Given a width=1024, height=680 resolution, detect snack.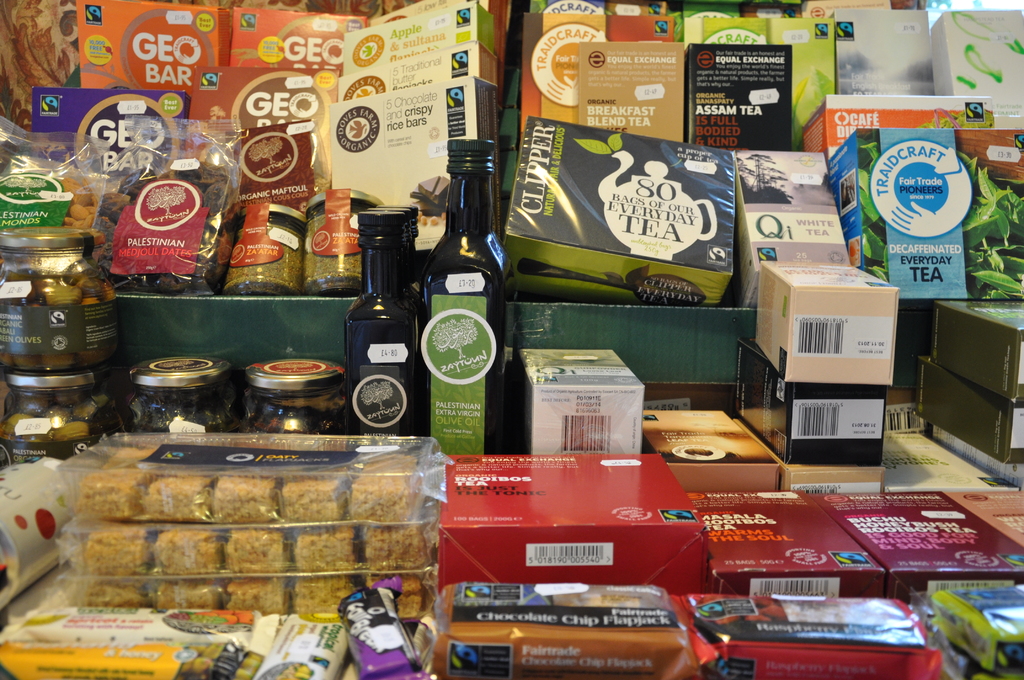
region(114, 125, 252, 295).
